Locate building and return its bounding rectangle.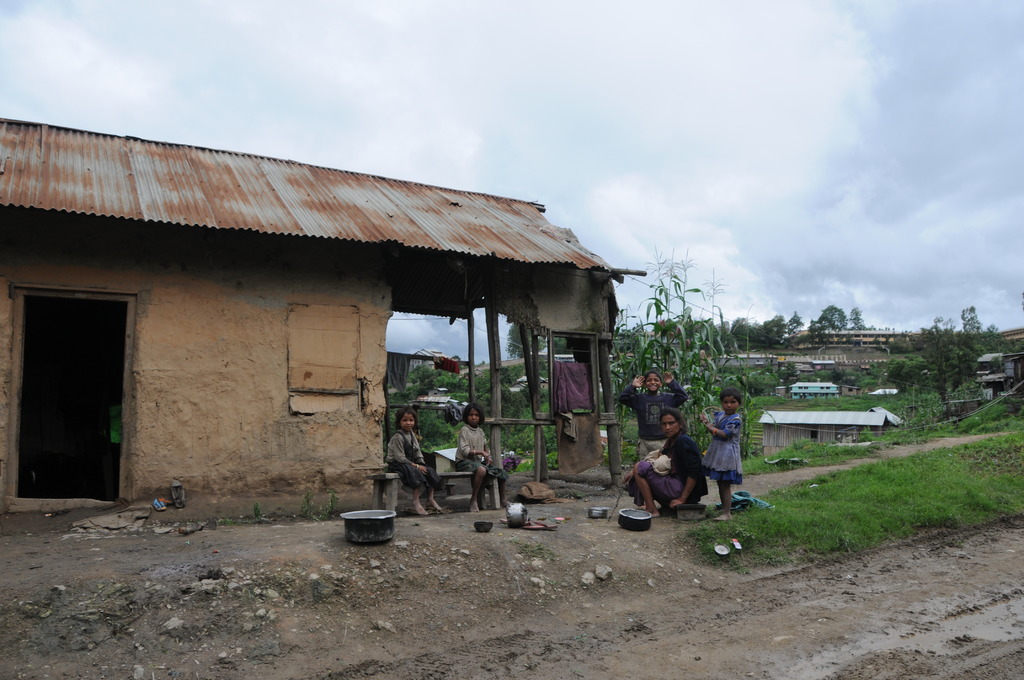
box=[998, 327, 1023, 359].
